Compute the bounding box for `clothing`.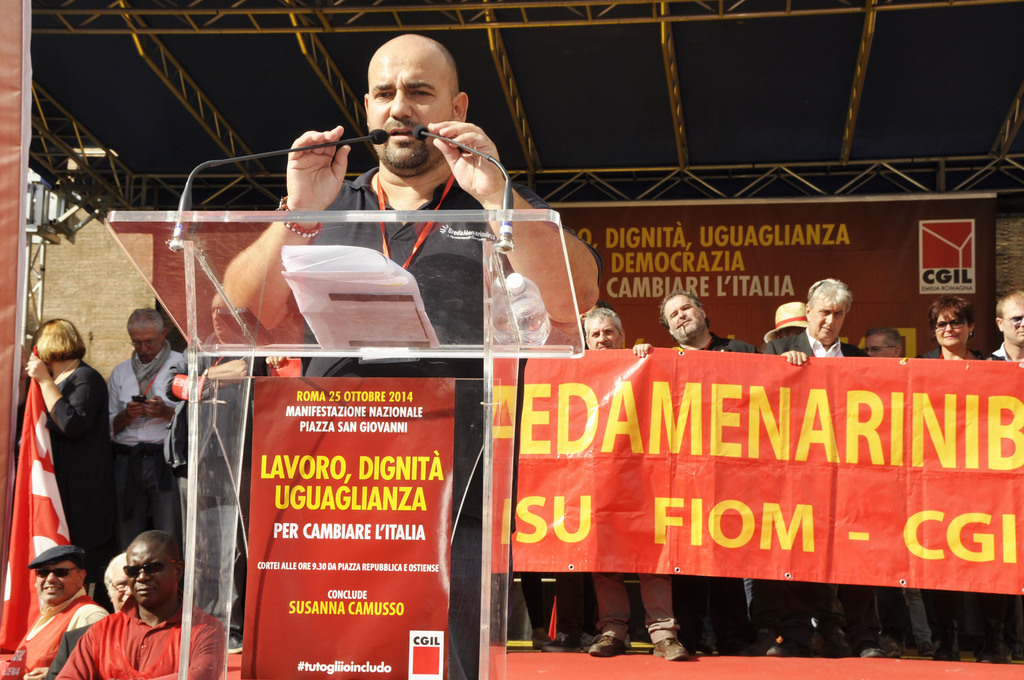
<region>915, 343, 1007, 360</region>.
